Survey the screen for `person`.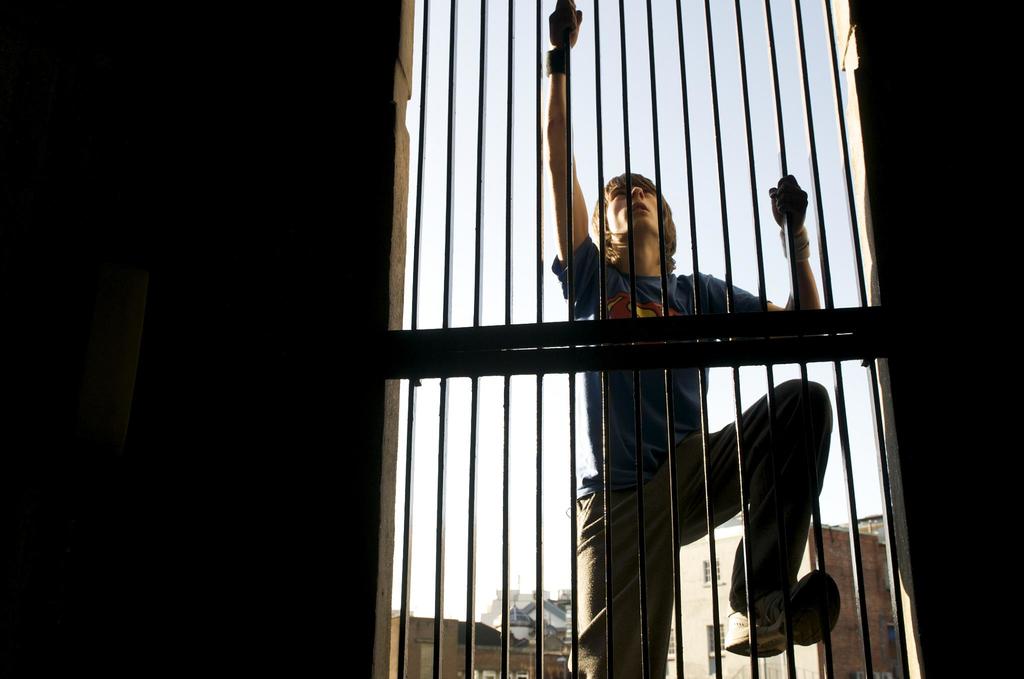
Survey found: (x1=564, y1=0, x2=840, y2=678).
